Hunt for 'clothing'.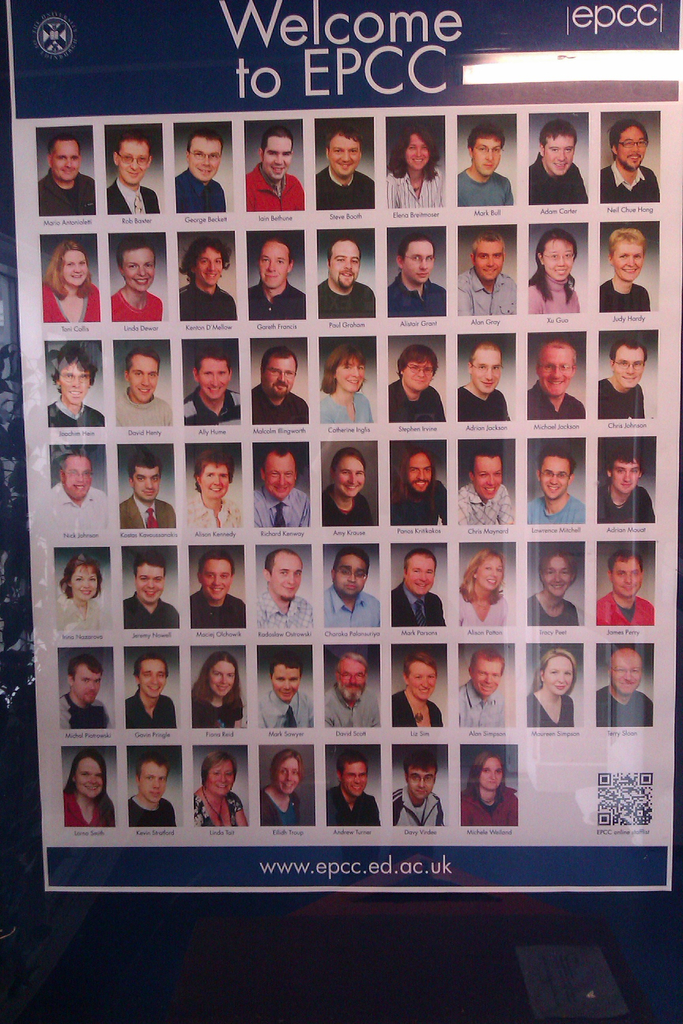
Hunted down at box(459, 783, 517, 825).
